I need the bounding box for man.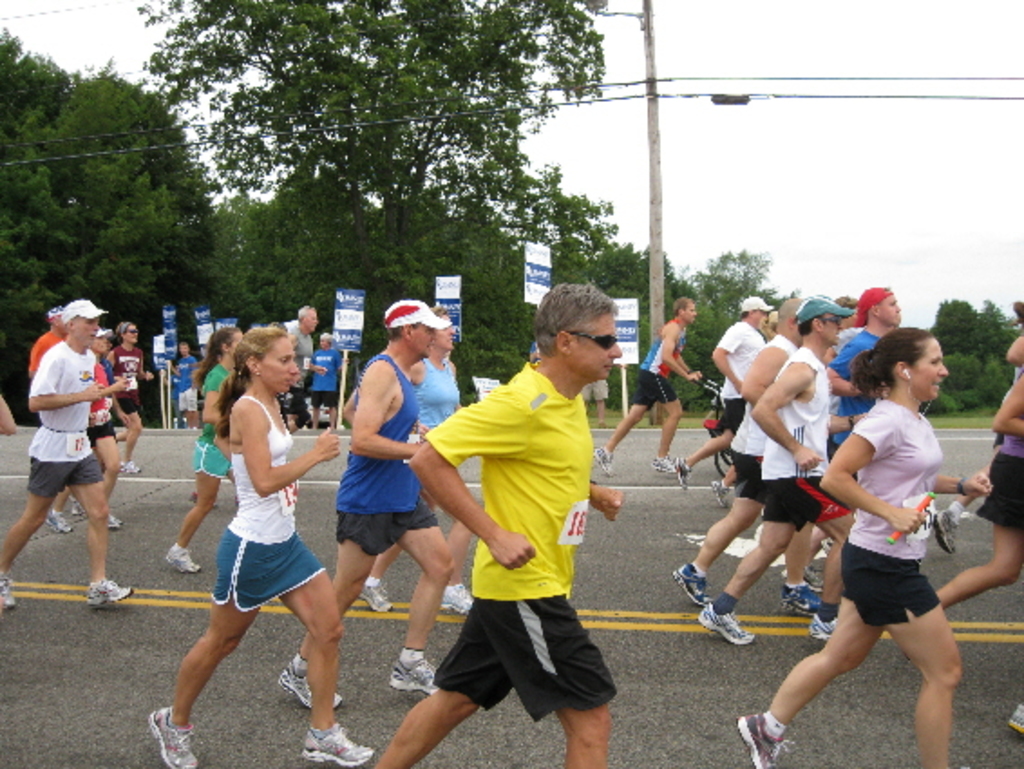
Here it is: crop(402, 297, 631, 760).
